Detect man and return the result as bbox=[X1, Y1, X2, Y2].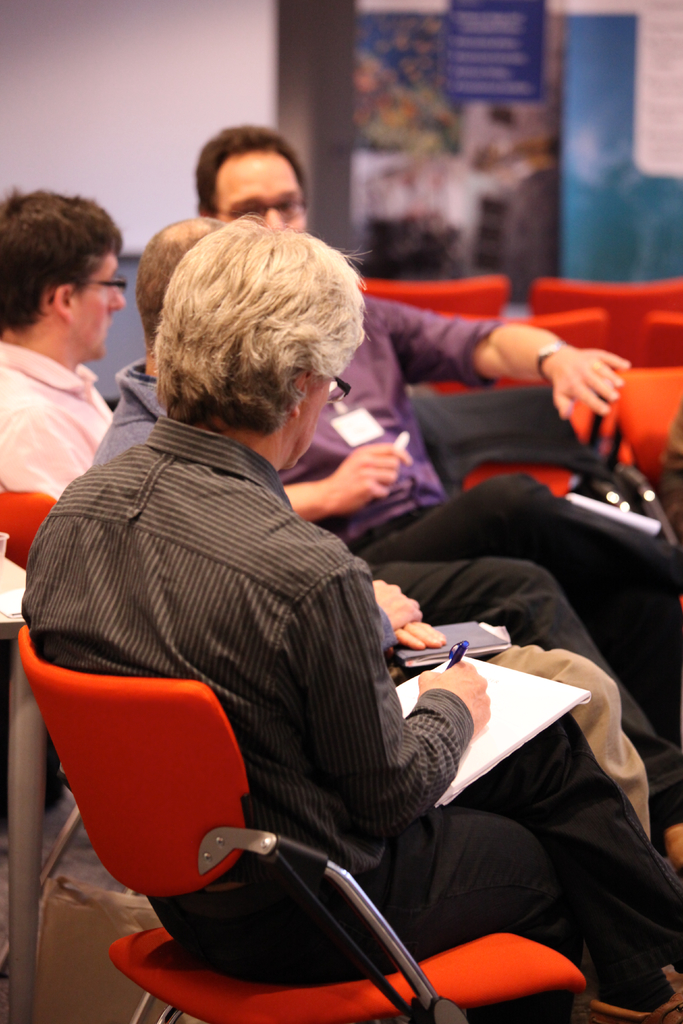
bbox=[0, 202, 159, 545].
